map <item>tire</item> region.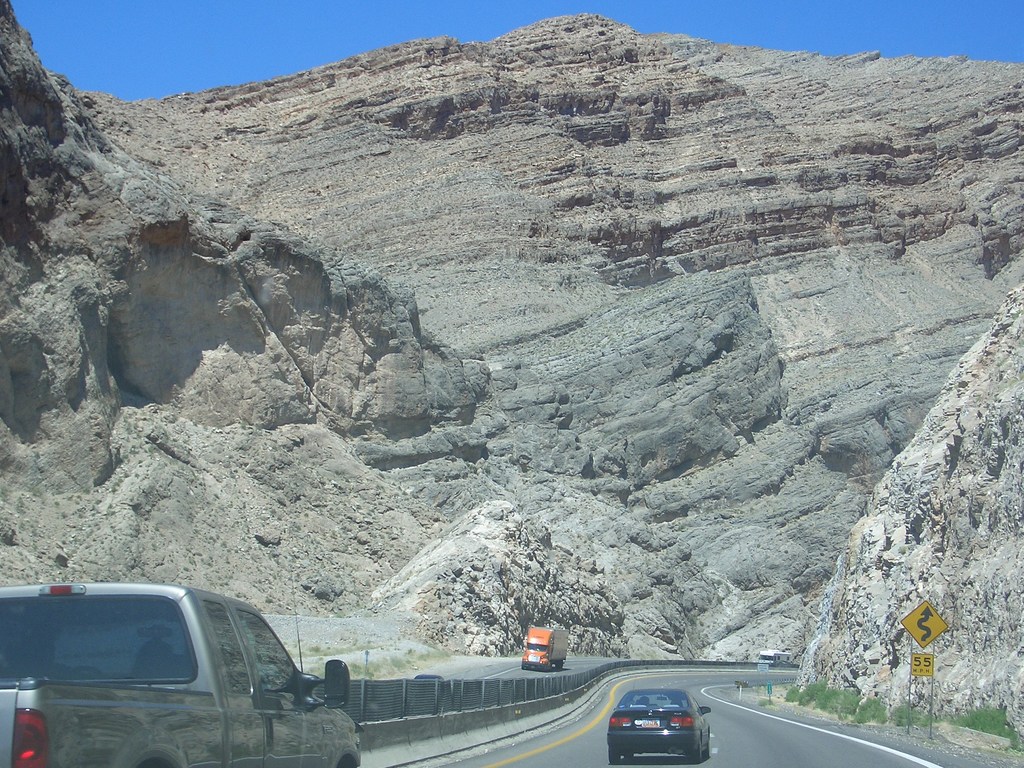
Mapped to (688,736,701,765).
